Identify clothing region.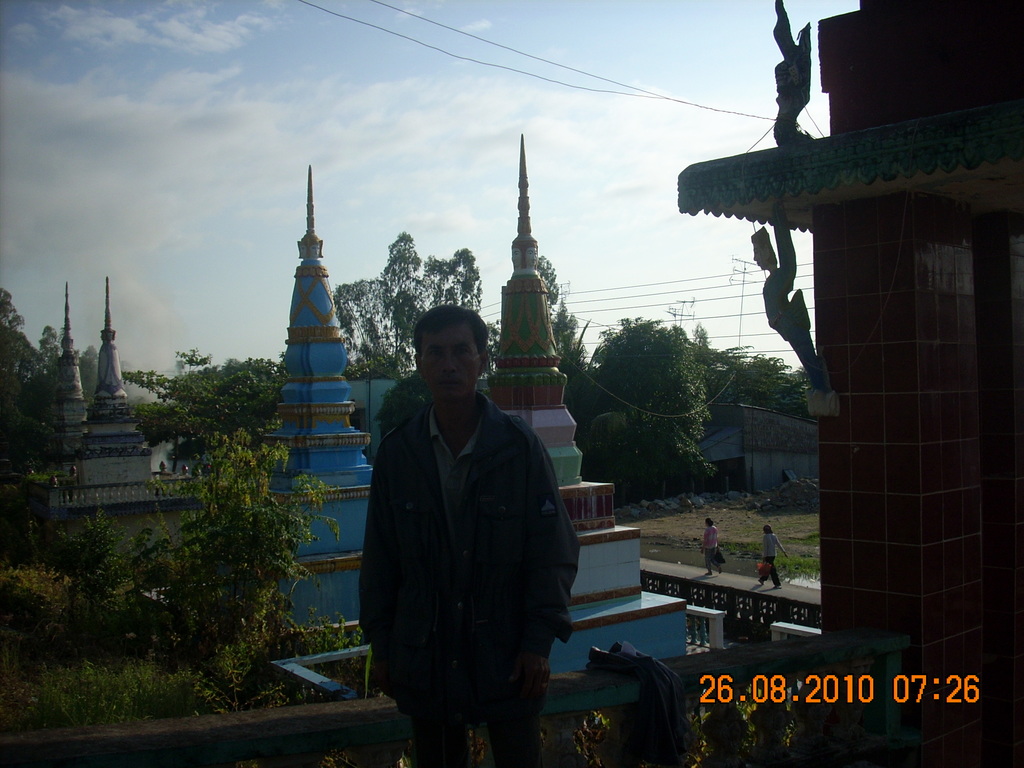
Region: locate(702, 524, 722, 564).
